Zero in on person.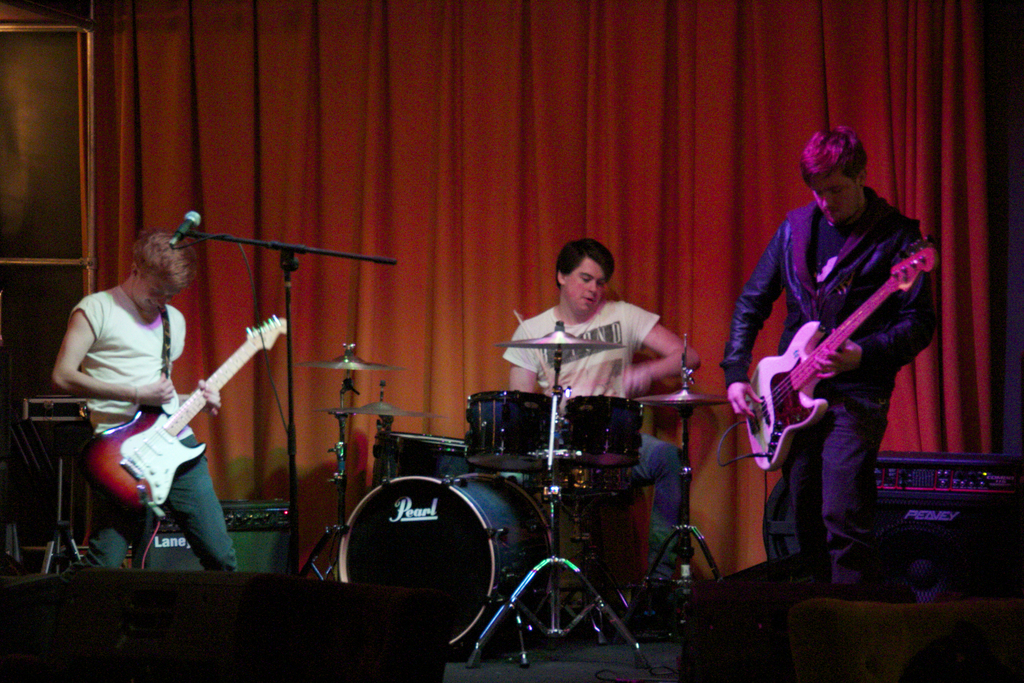
Zeroed in: 49/231/244/577.
